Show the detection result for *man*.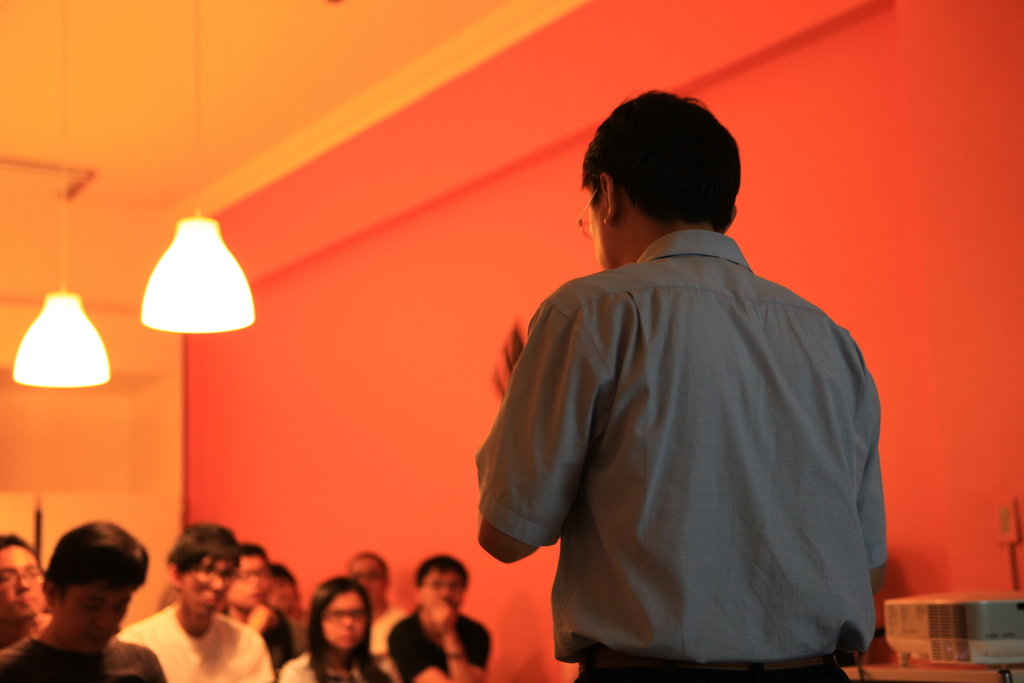
pyautogui.locateOnScreen(119, 518, 279, 682).
